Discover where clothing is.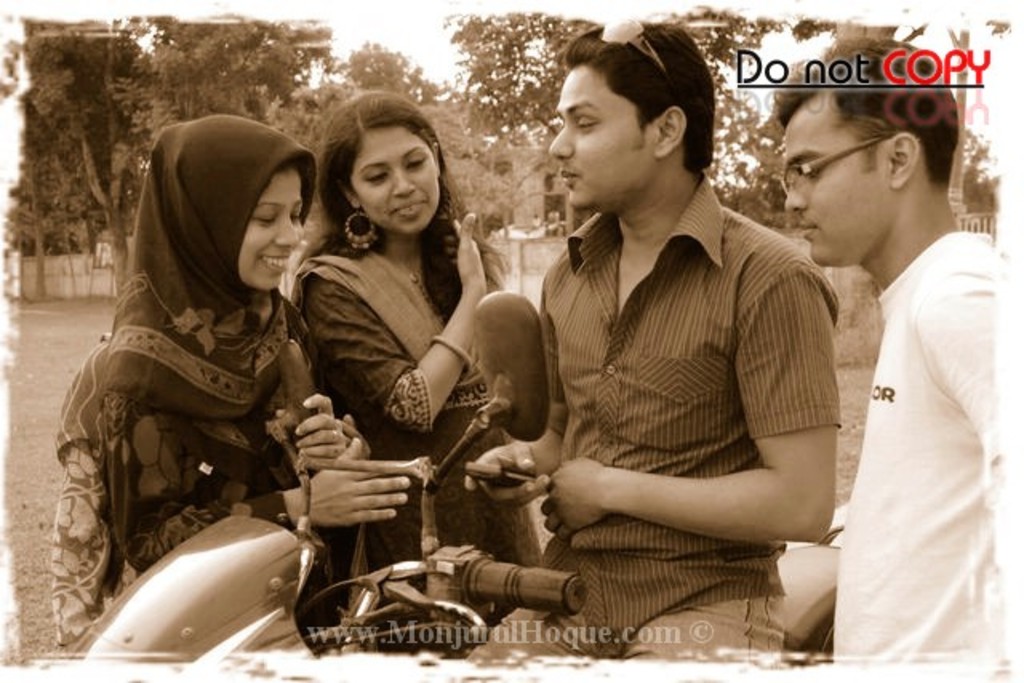
Discovered at x1=834, y1=230, x2=994, y2=659.
